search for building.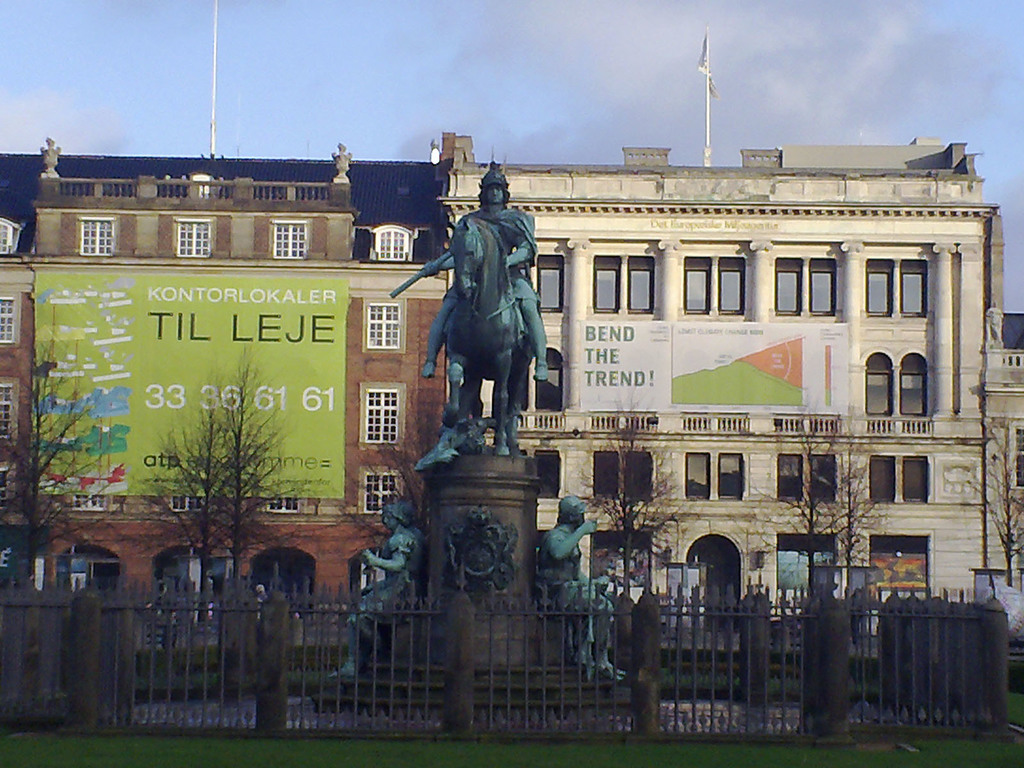
Found at crop(438, 134, 1004, 634).
